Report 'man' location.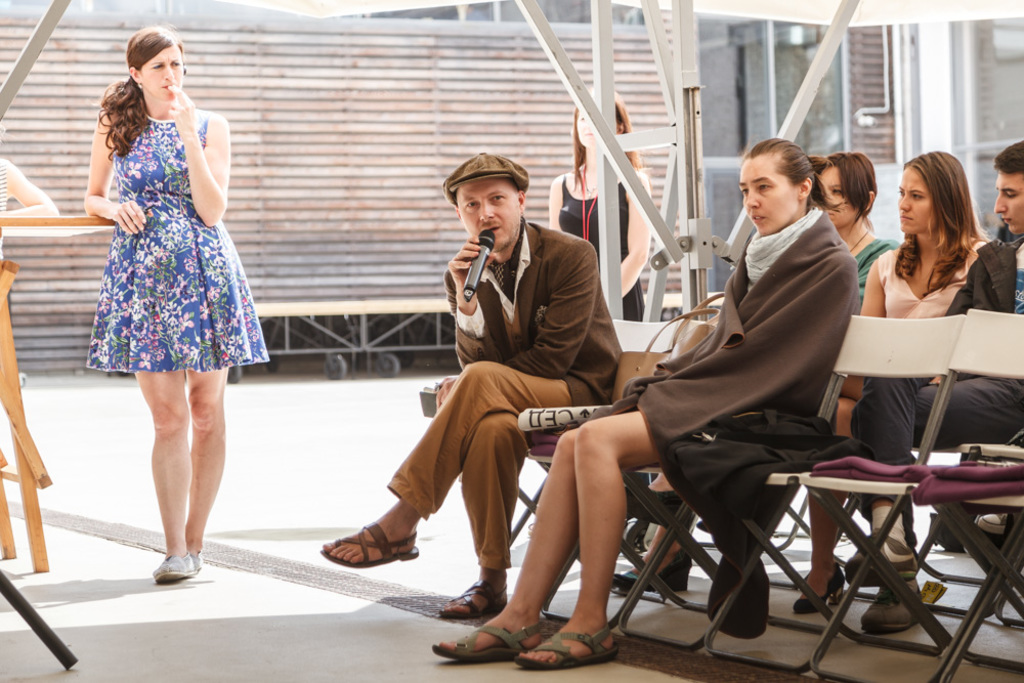
Report: x1=851, y1=134, x2=1023, y2=634.
